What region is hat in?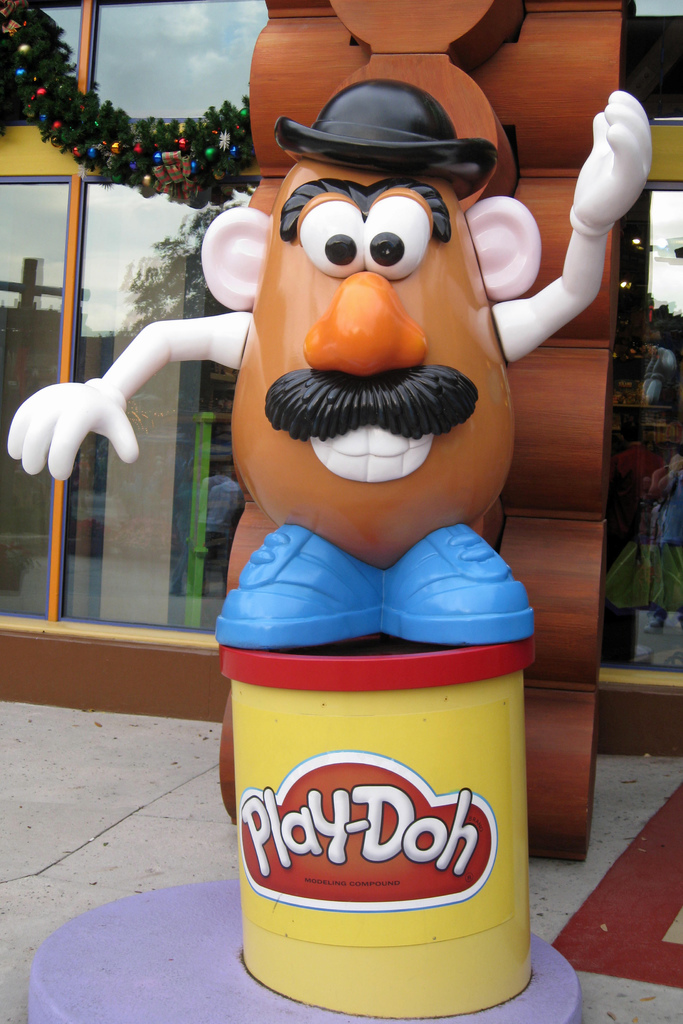
274:78:502:202.
